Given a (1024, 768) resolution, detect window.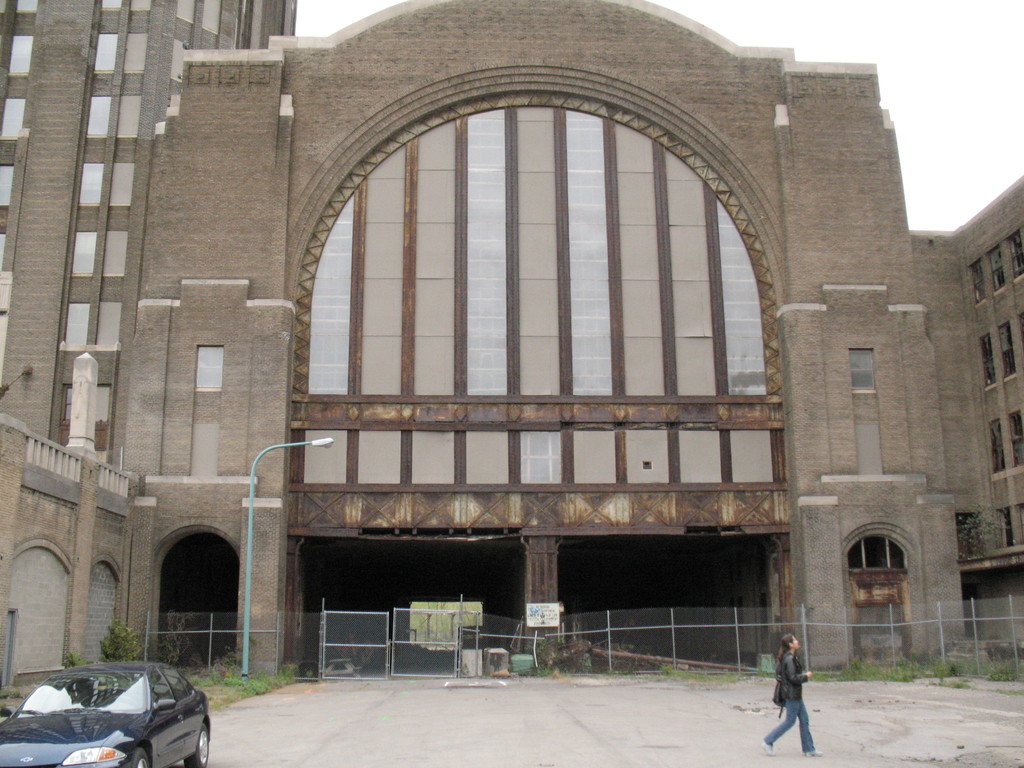
locate(191, 339, 228, 392).
